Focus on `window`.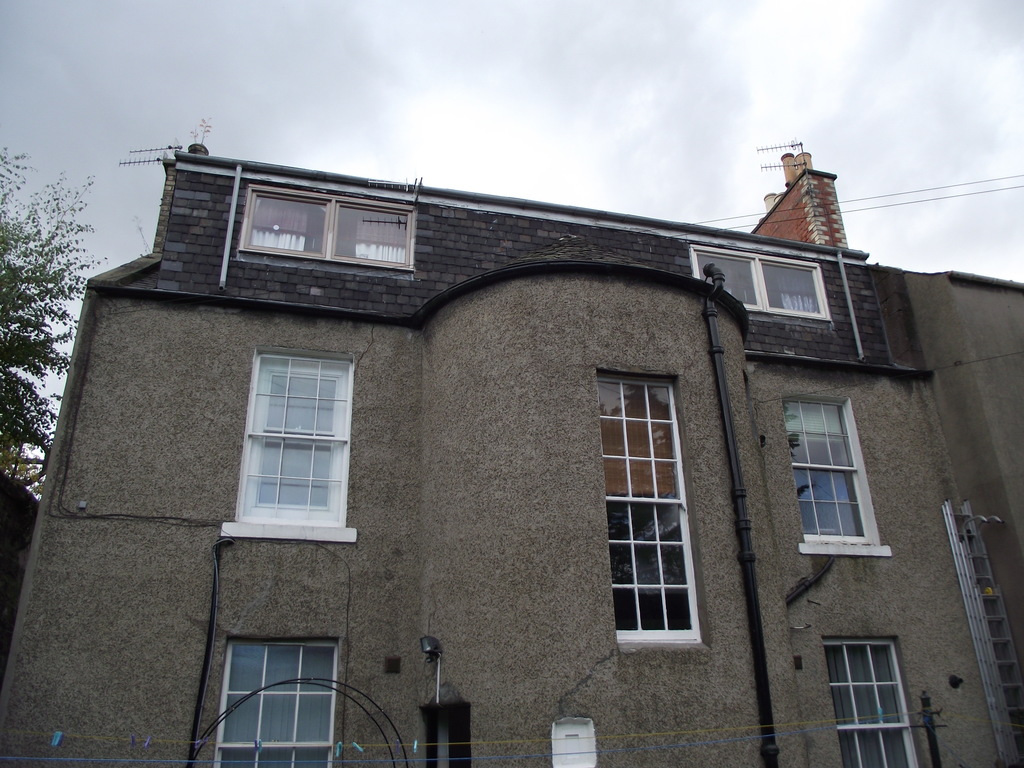
Focused at [x1=691, y1=246, x2=826, y2=325].
